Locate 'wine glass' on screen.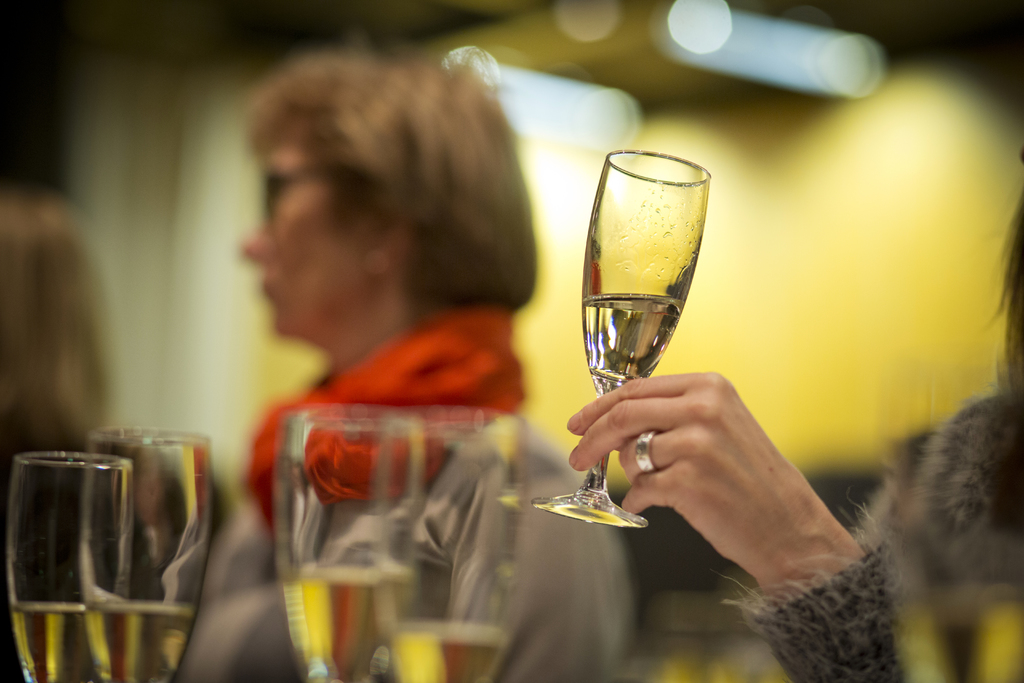
On screen at l=277, t=411, r=426, b=682.
